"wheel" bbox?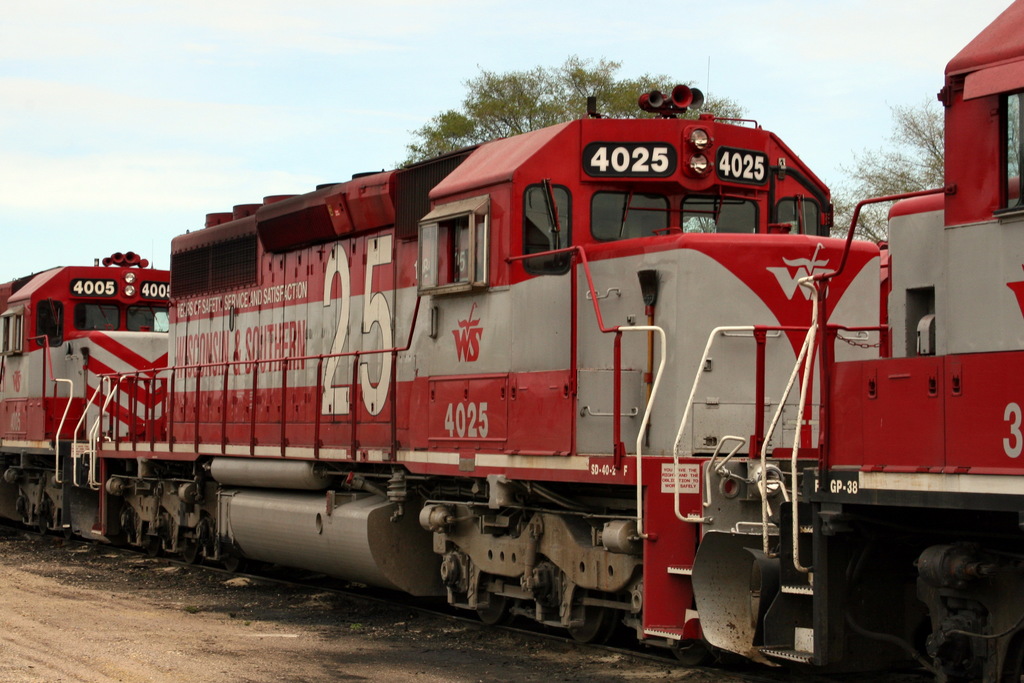
(x1=147, y1=539, x2=163, y2=561)
